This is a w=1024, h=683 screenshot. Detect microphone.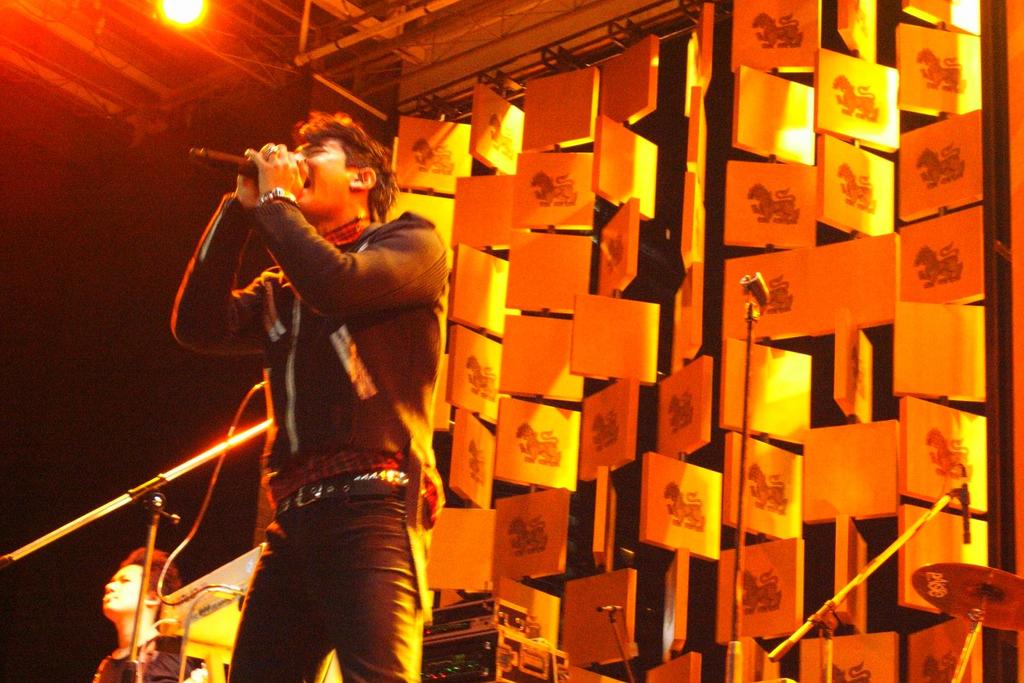
box=[955, 464, 971, 542].
